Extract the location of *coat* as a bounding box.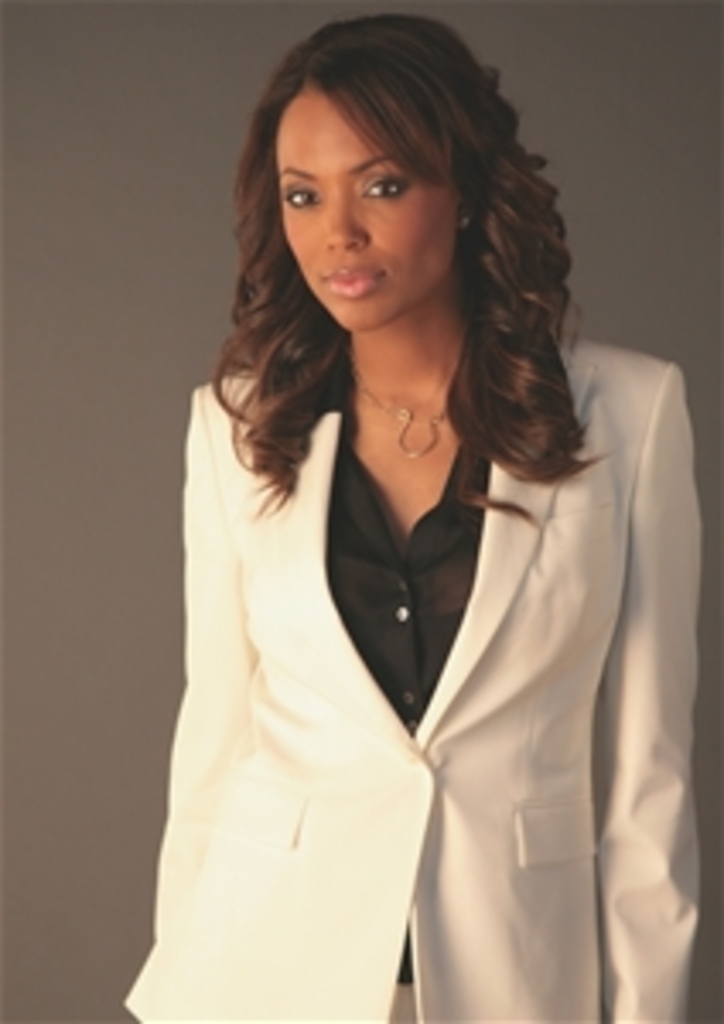
detection(130, 314, 707, 1021).
